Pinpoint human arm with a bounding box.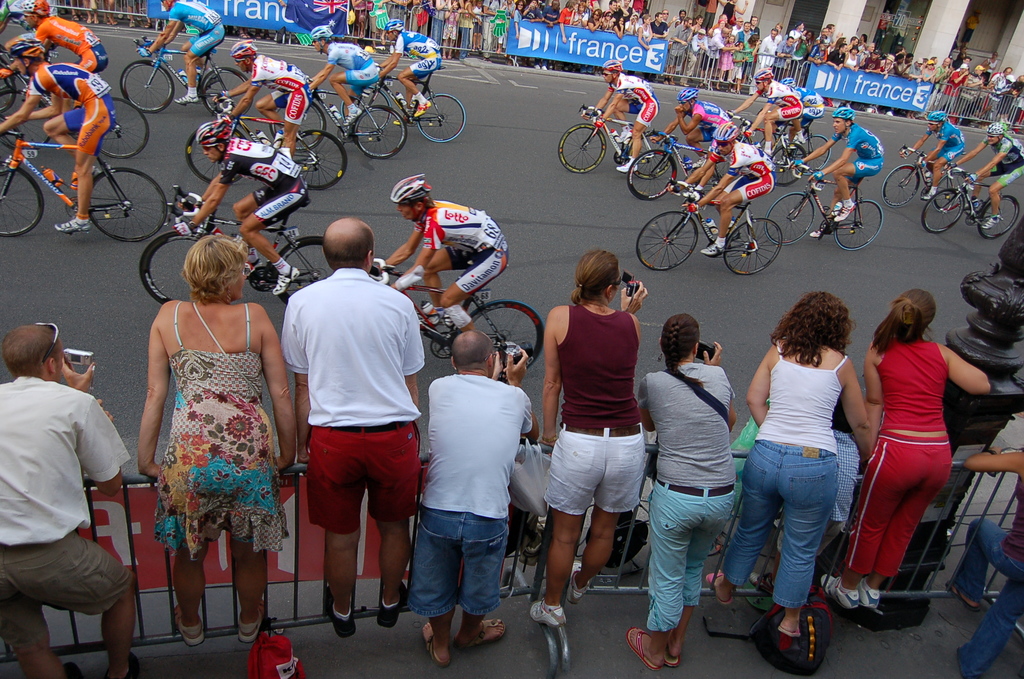
{"left": 573, "top": 17, "right": 579, "bottom": 25}.
